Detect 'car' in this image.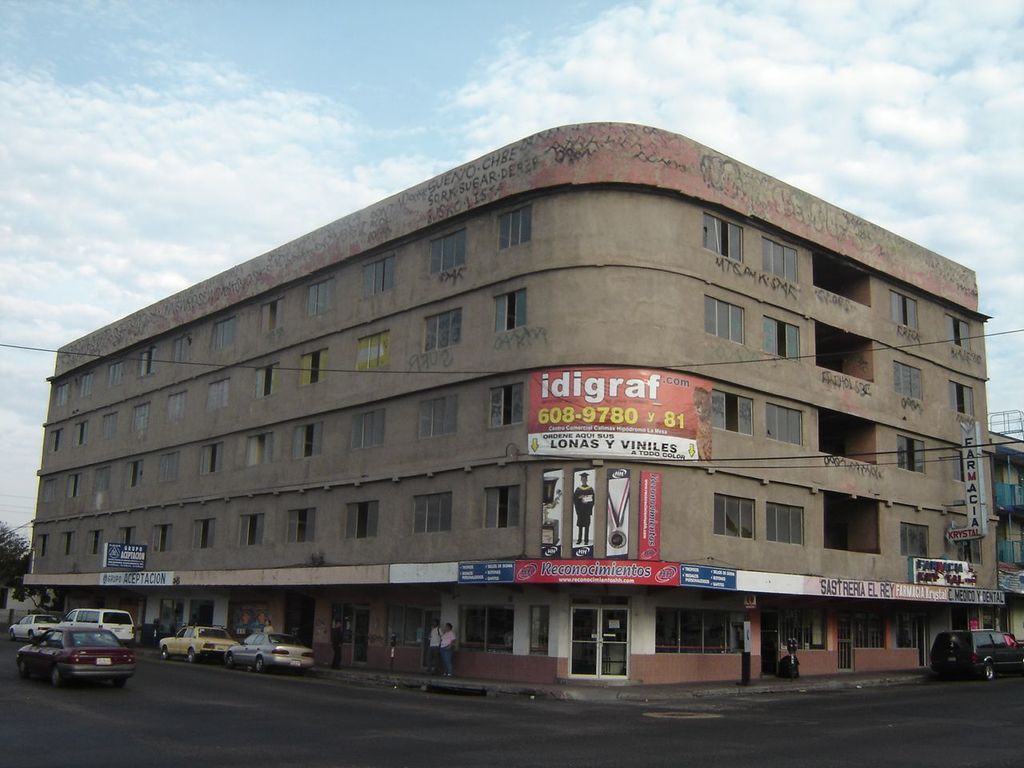
Detection: Rect(20, 618, 138, 690).
